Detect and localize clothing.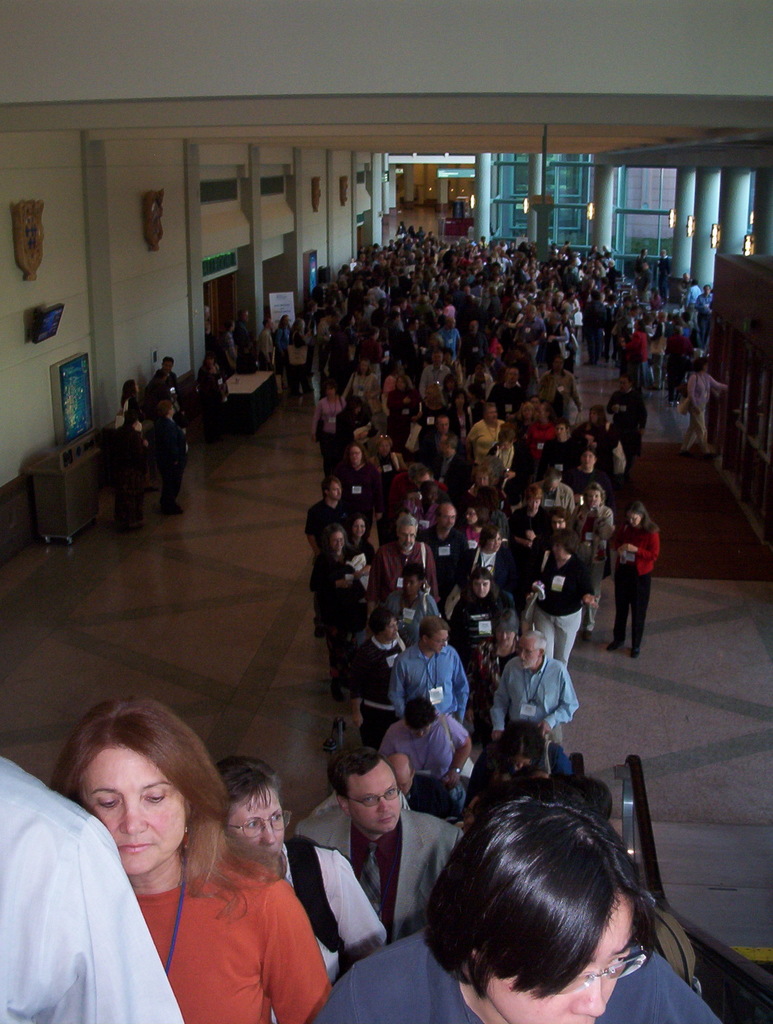
Localized at [573,491,605,624].
